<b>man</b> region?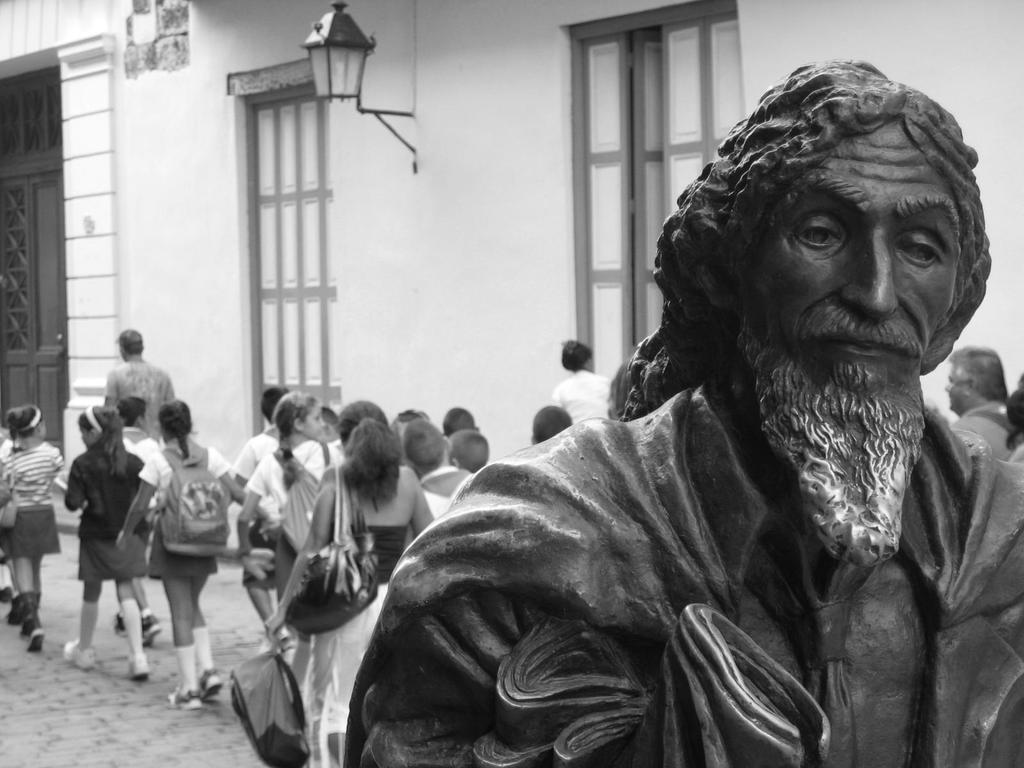
(344,61,1023,767)
